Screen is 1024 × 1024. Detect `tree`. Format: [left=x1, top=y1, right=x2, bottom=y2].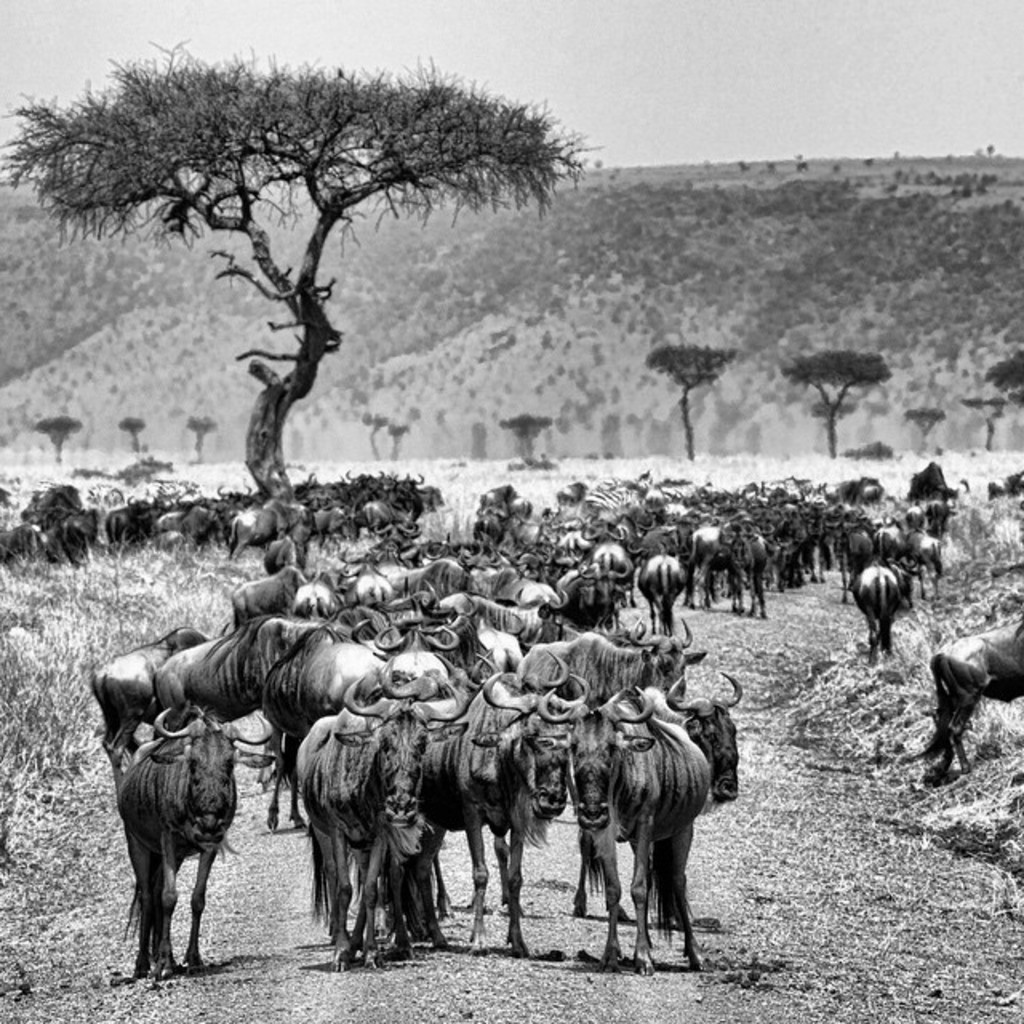
[left=182, top=418, right=214, bottom=453].
